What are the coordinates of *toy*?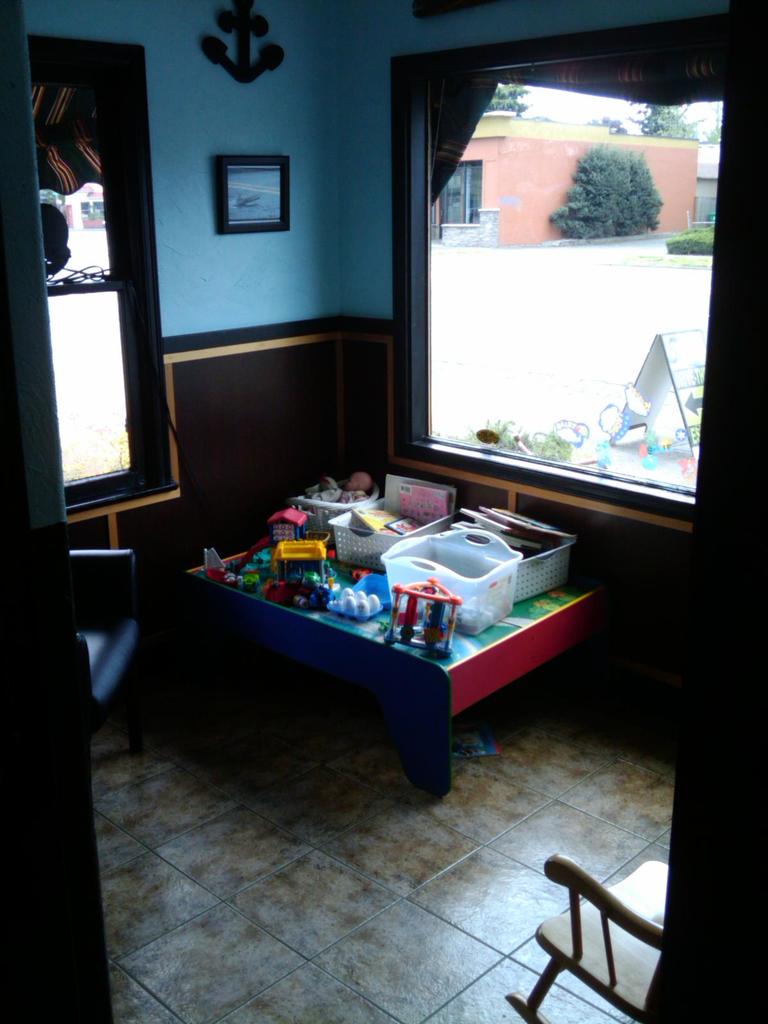
bbox(252, 545, 269, 563).
